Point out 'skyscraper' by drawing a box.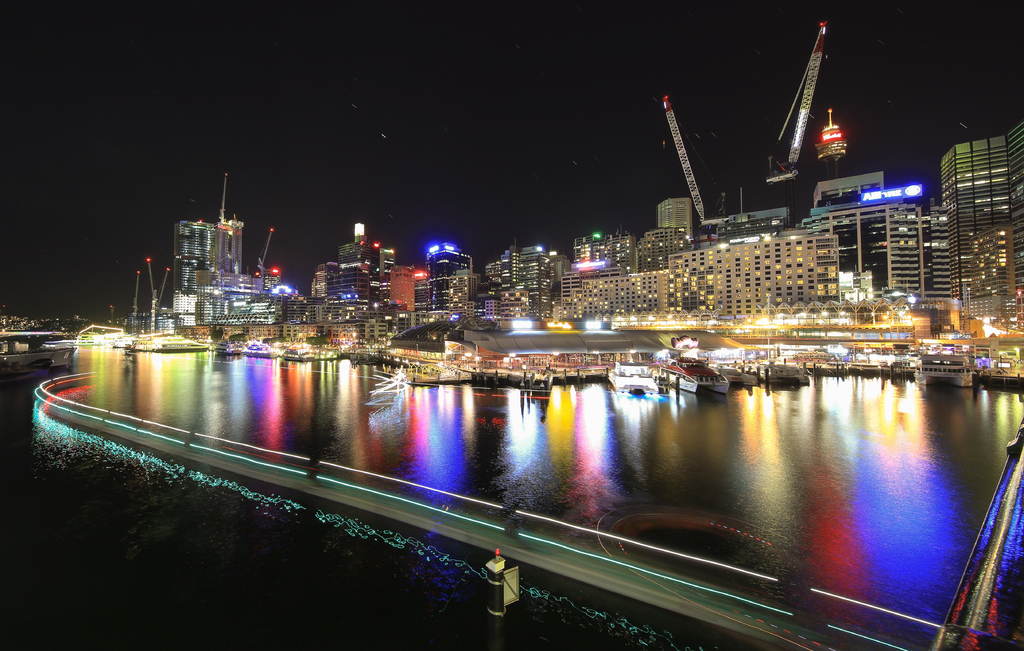
(916,97,1021,331).
